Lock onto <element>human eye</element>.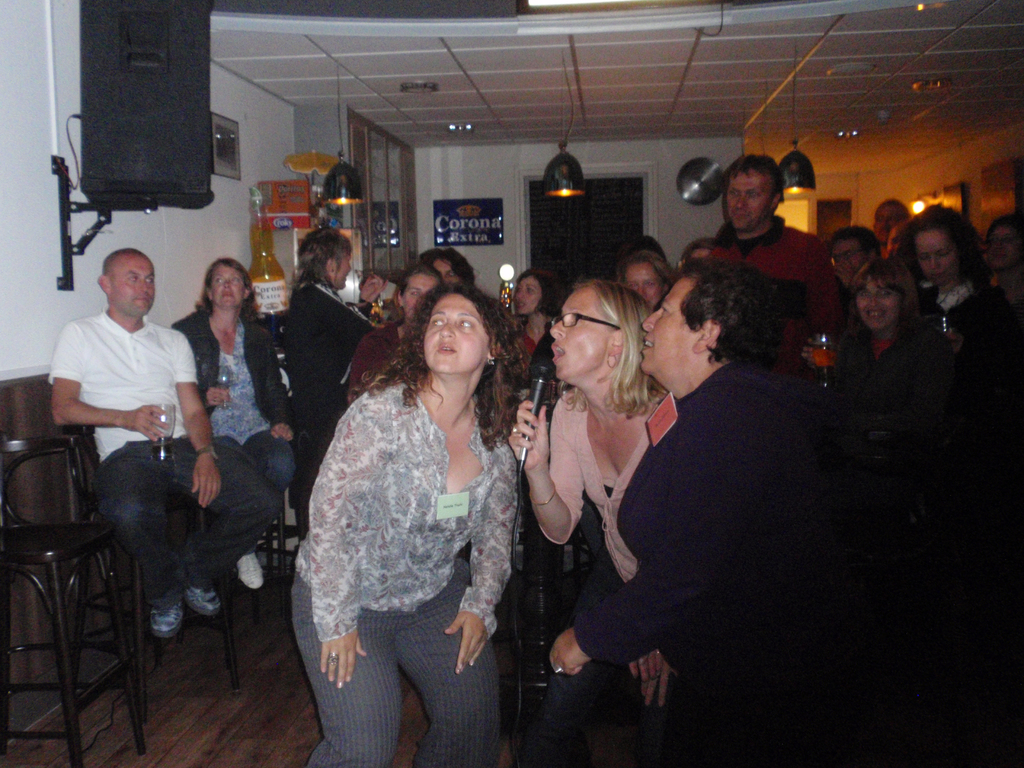
Locked: (left=124, top=273, right=138, bottom=282).
